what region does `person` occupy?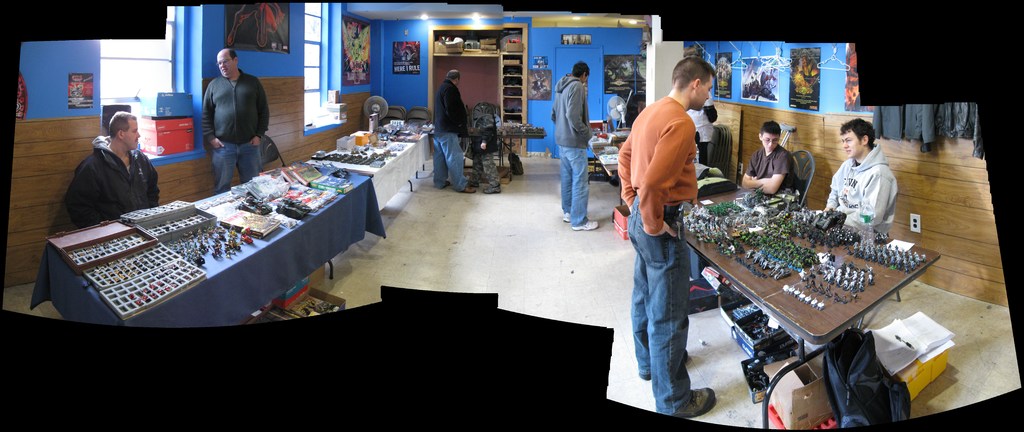
left=63, top=109, right=157, bottom=225.
